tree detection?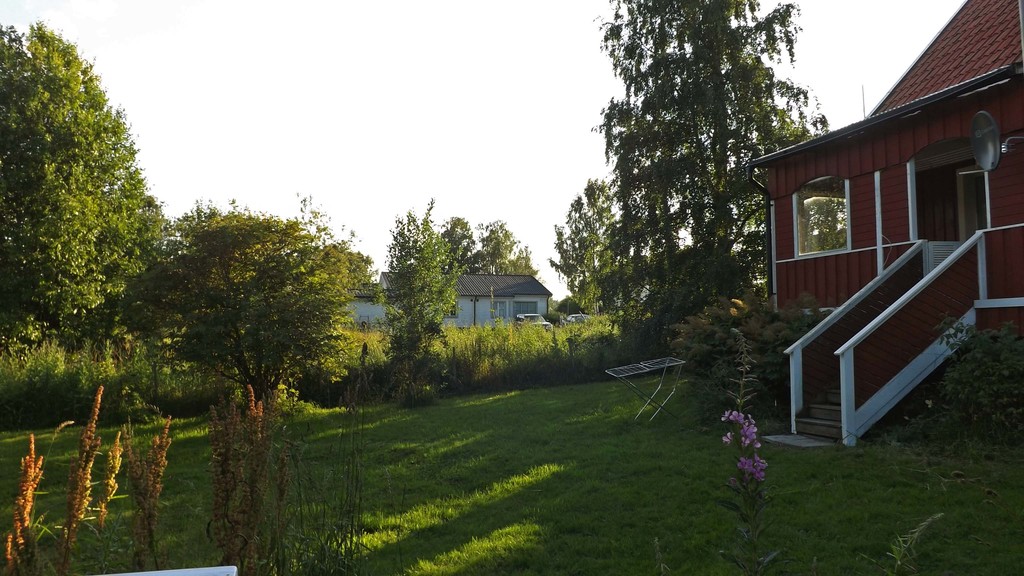
region(449, 221, 479, 277)
